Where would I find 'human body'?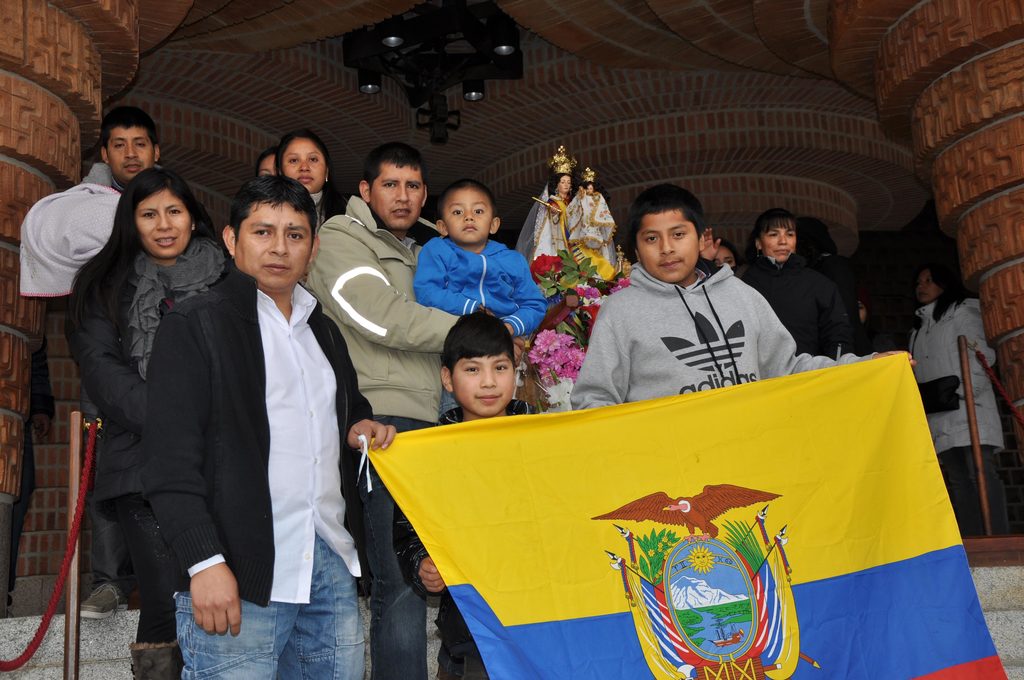
At <box>389,312,540,679</box>.
